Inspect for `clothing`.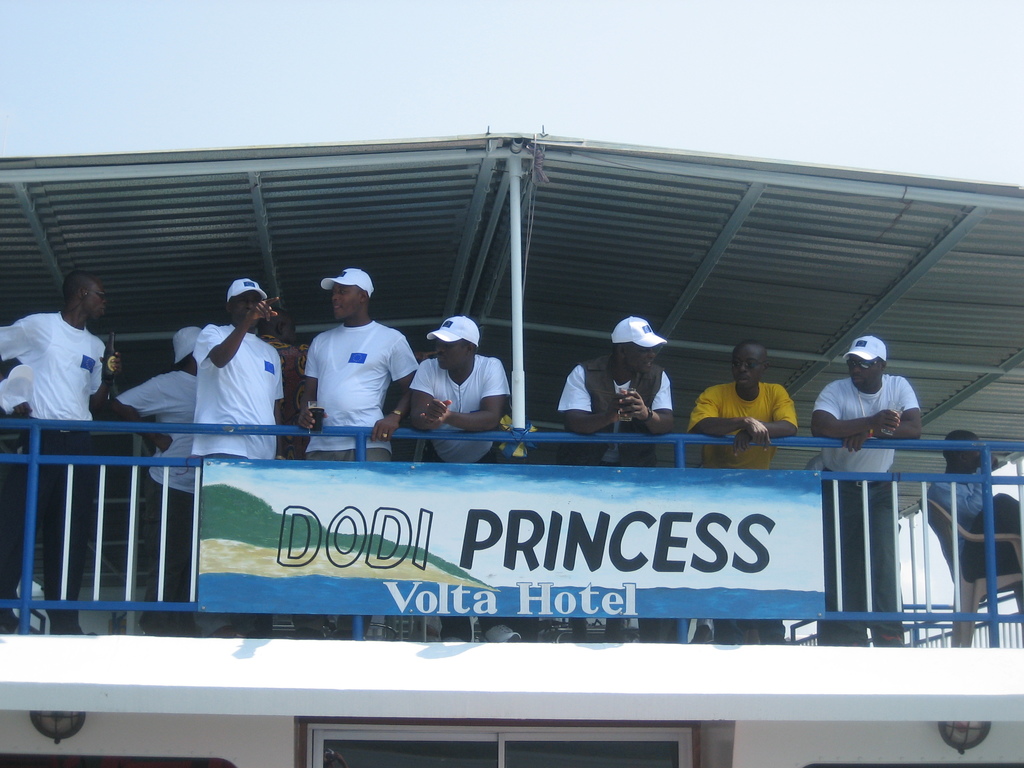
Inspection: <bbox>117, 371, 204, 611</bbox>.
